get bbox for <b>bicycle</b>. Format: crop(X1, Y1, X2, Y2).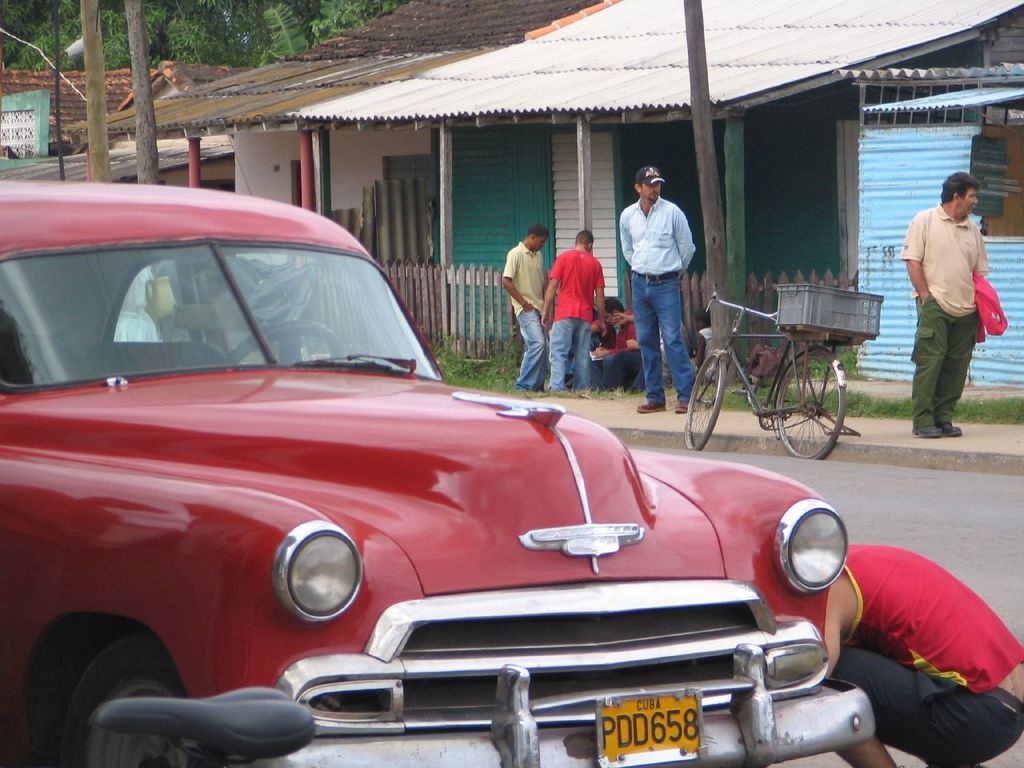
crop(673, 271, 878, 463).
